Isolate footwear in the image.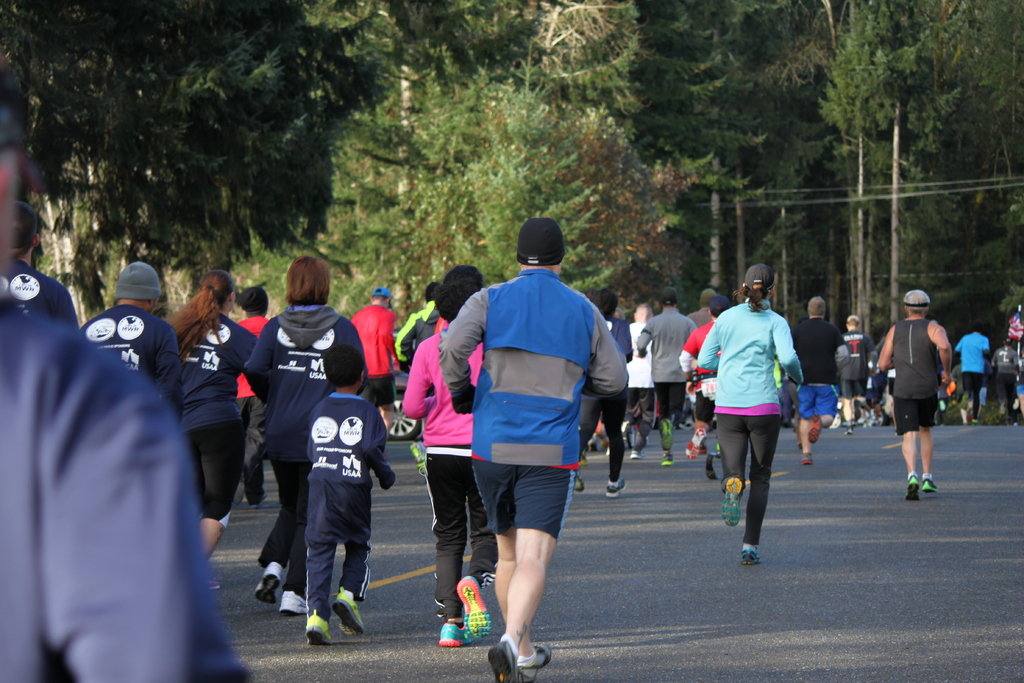
Isolated region: bbox=[660, 418, 673, 452].
